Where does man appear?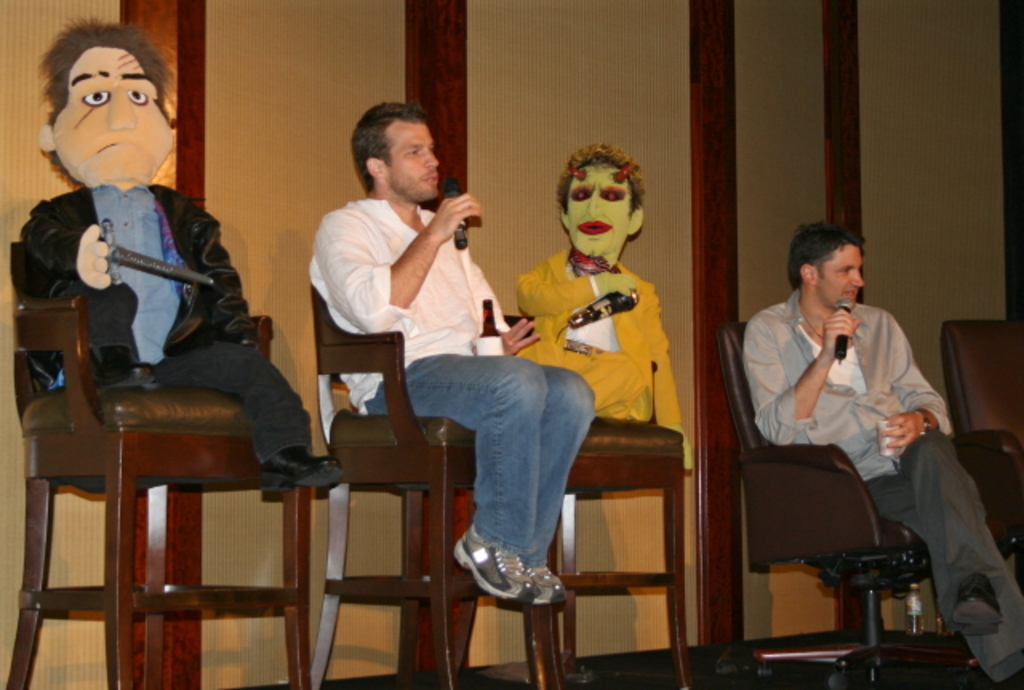
Appears at pyautogui.locateOnScreen(515, 128, 694, 475).
